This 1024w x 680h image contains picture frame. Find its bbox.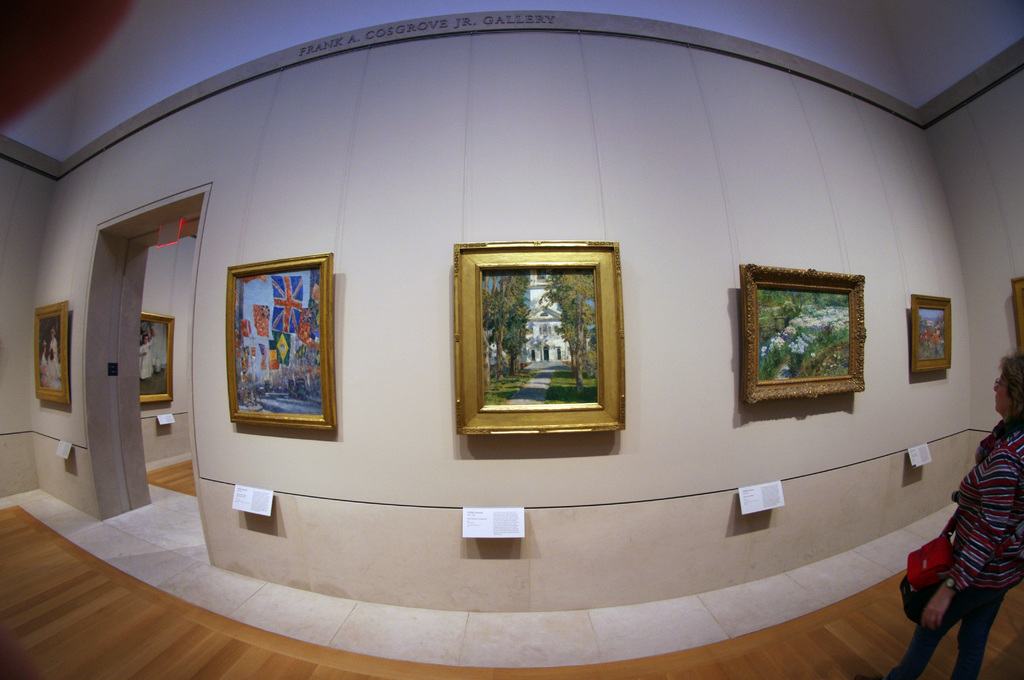
detection(33, 293, 70, 407).
